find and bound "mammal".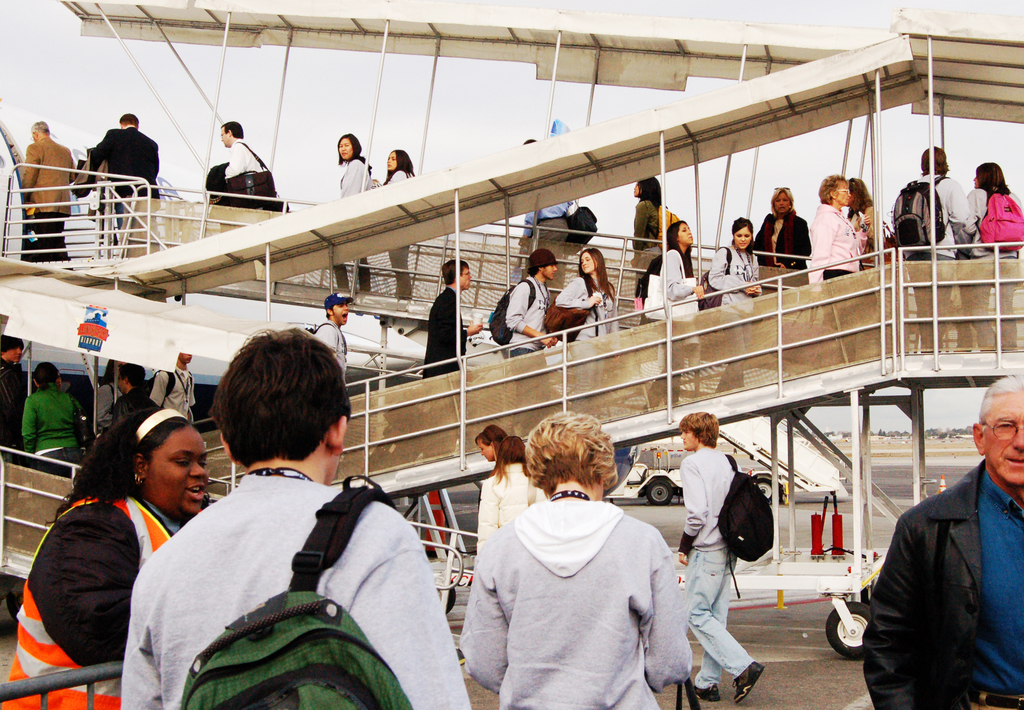
Bound: box=[82, 112, 163, 237].
